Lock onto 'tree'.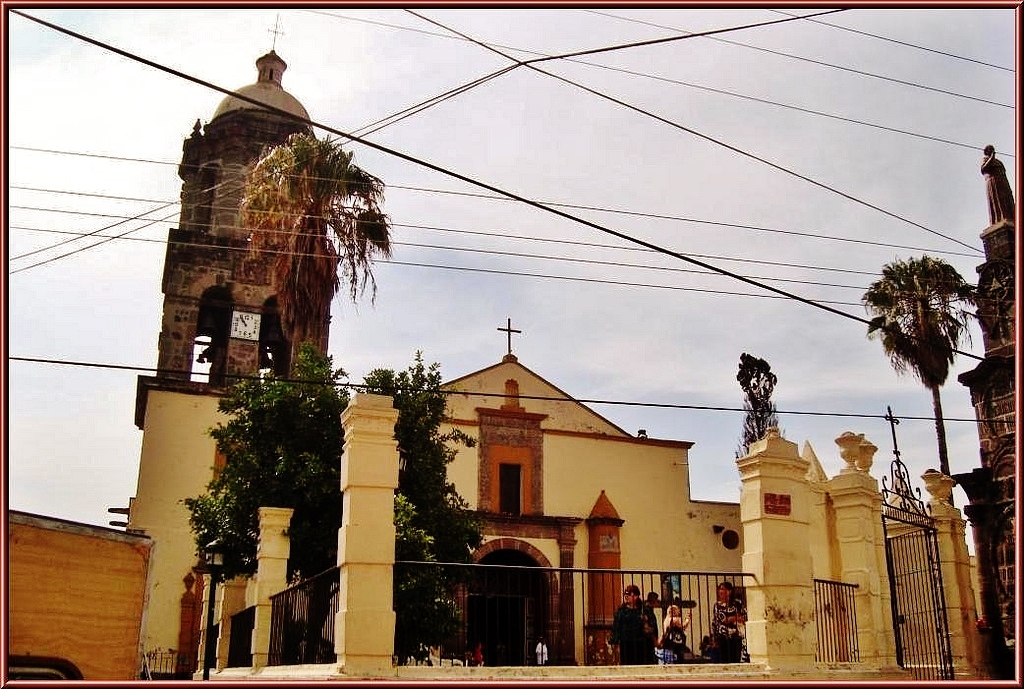
Locked: left=236, top=127, right=393, bottom=379.
